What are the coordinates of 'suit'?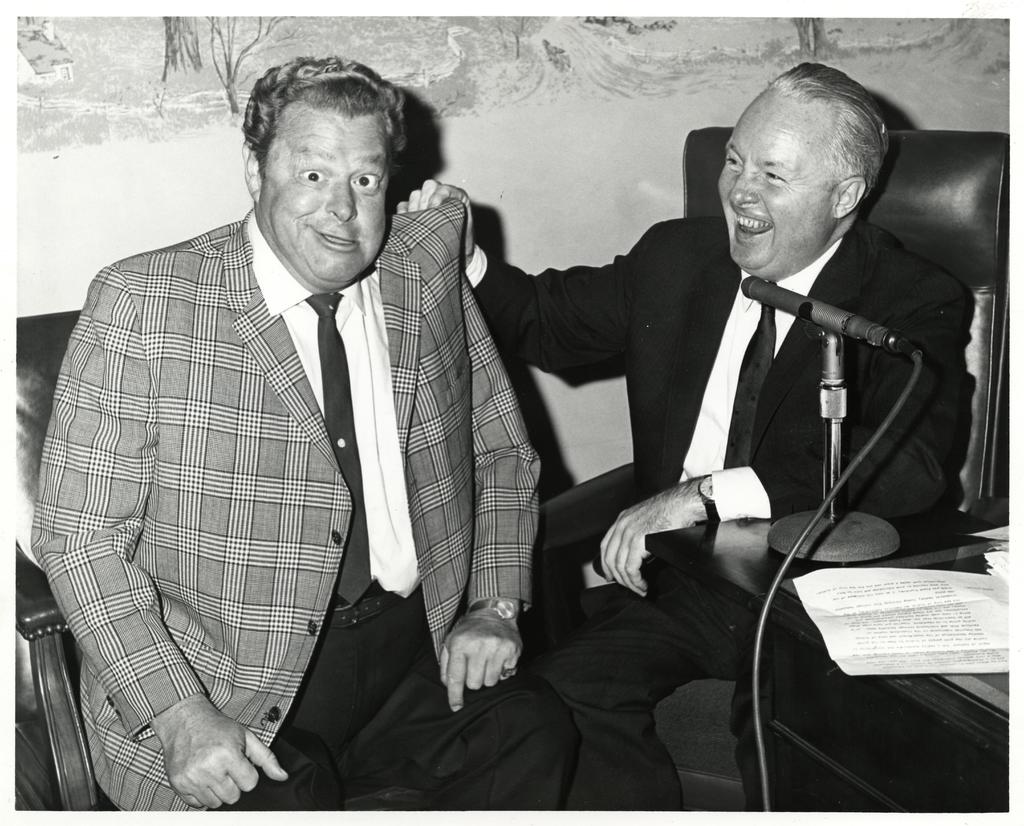
55/132/542/787.
